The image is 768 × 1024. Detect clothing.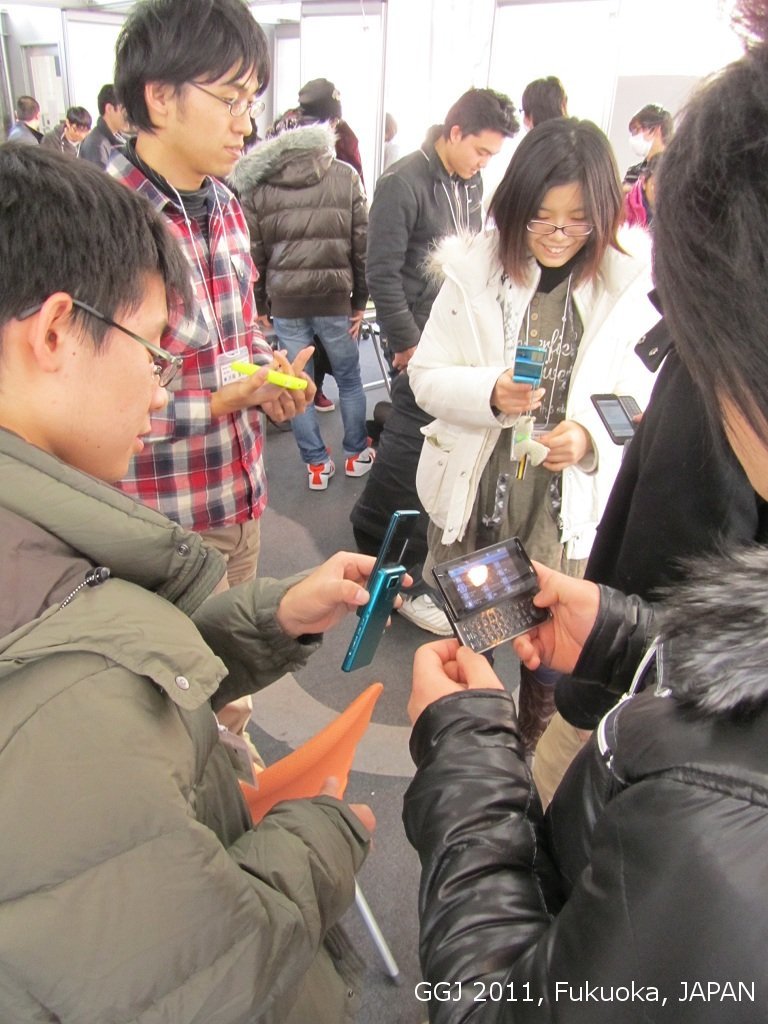
Detection: region(396, 540, 767, 1023).
